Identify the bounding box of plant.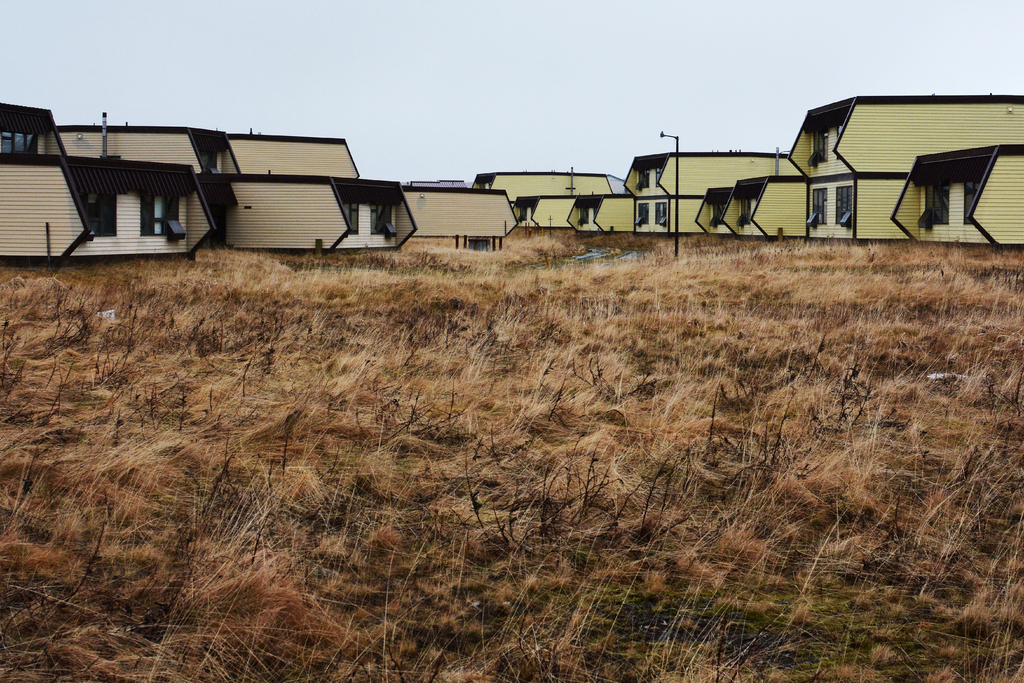
(0, 236, 1023, 682).
